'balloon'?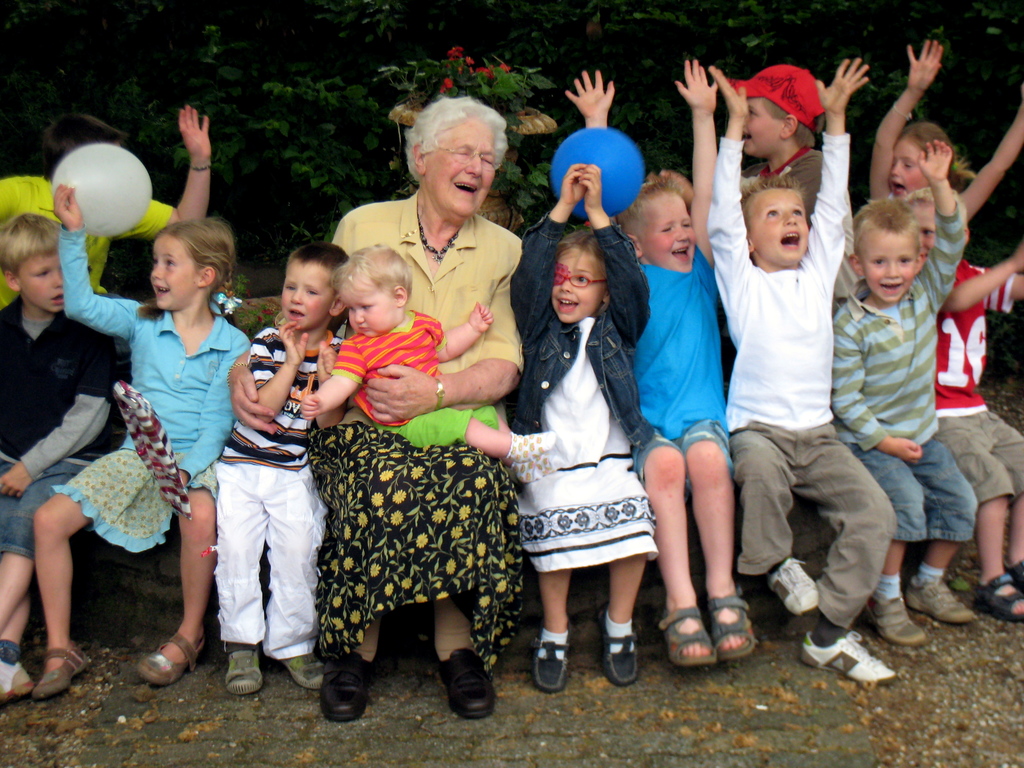
(55,140,150,236)
